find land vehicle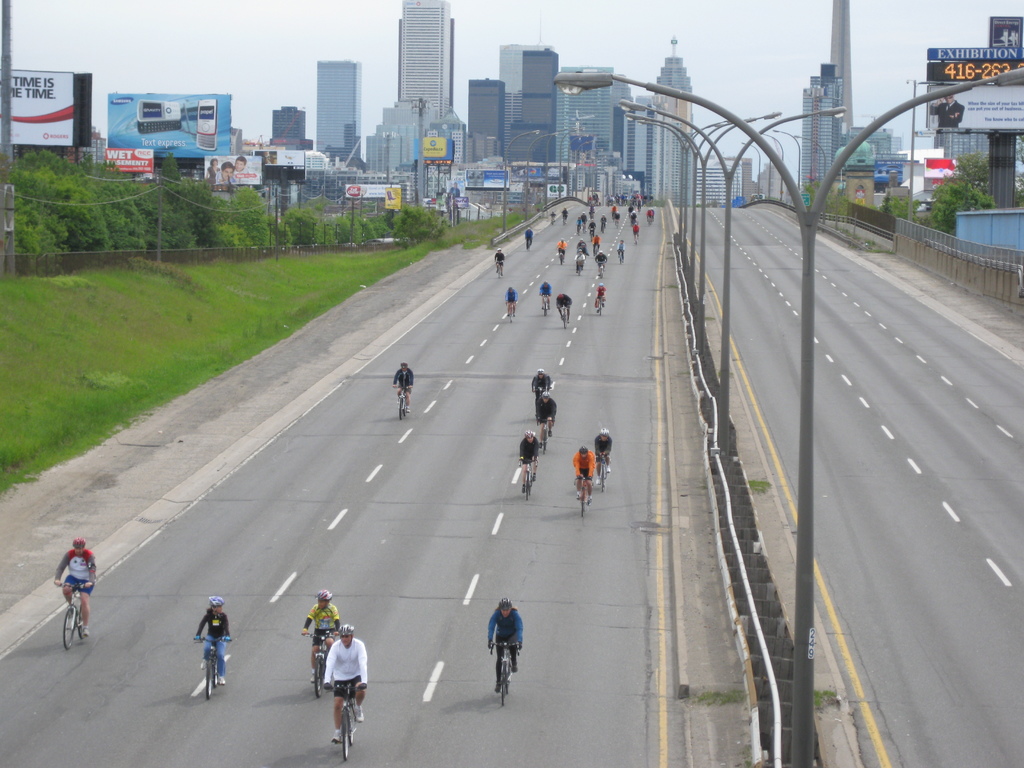
494,259,505,279
